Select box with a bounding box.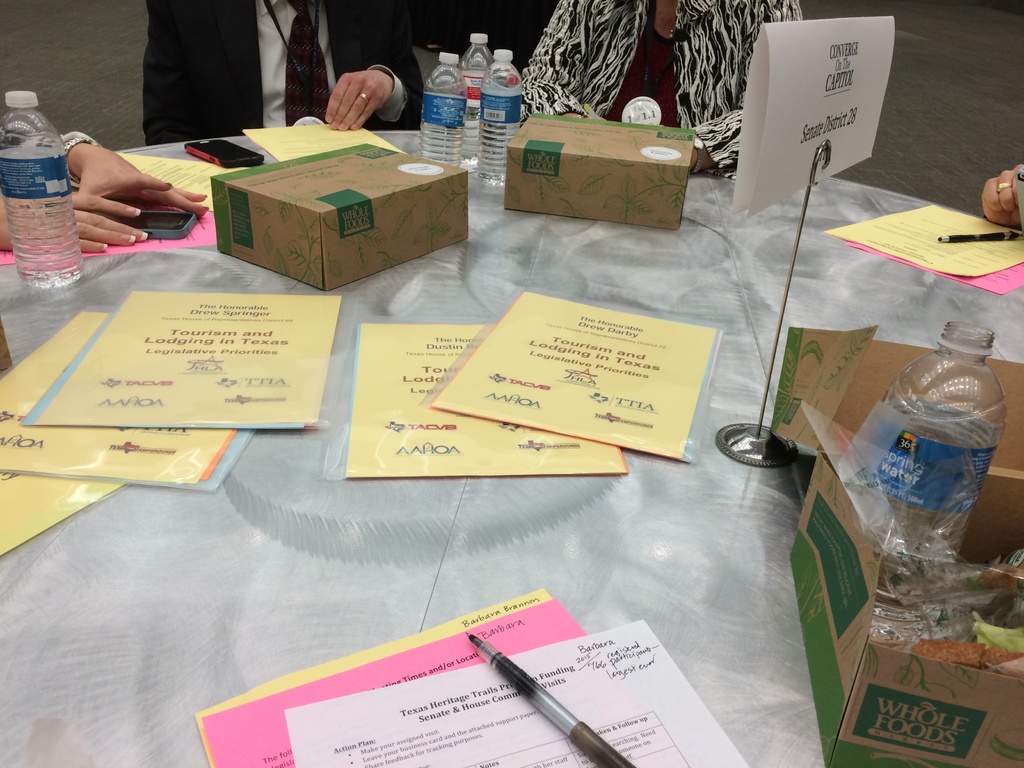
rect(501, 115, 697, 228).
